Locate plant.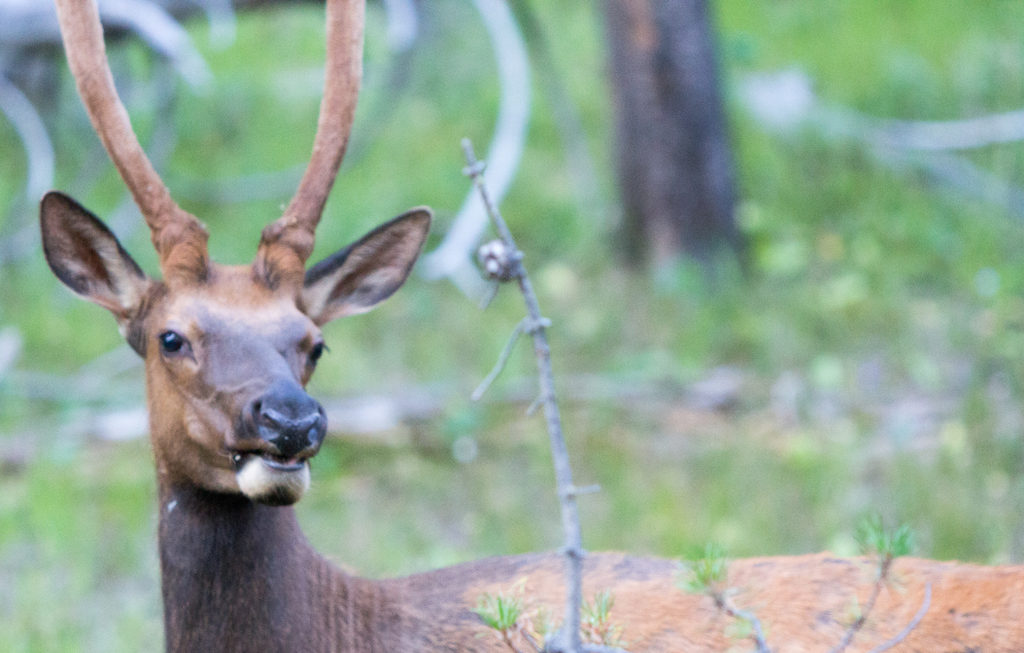
Bounding box: (left=653, top=518, right=774, bottom=652).
